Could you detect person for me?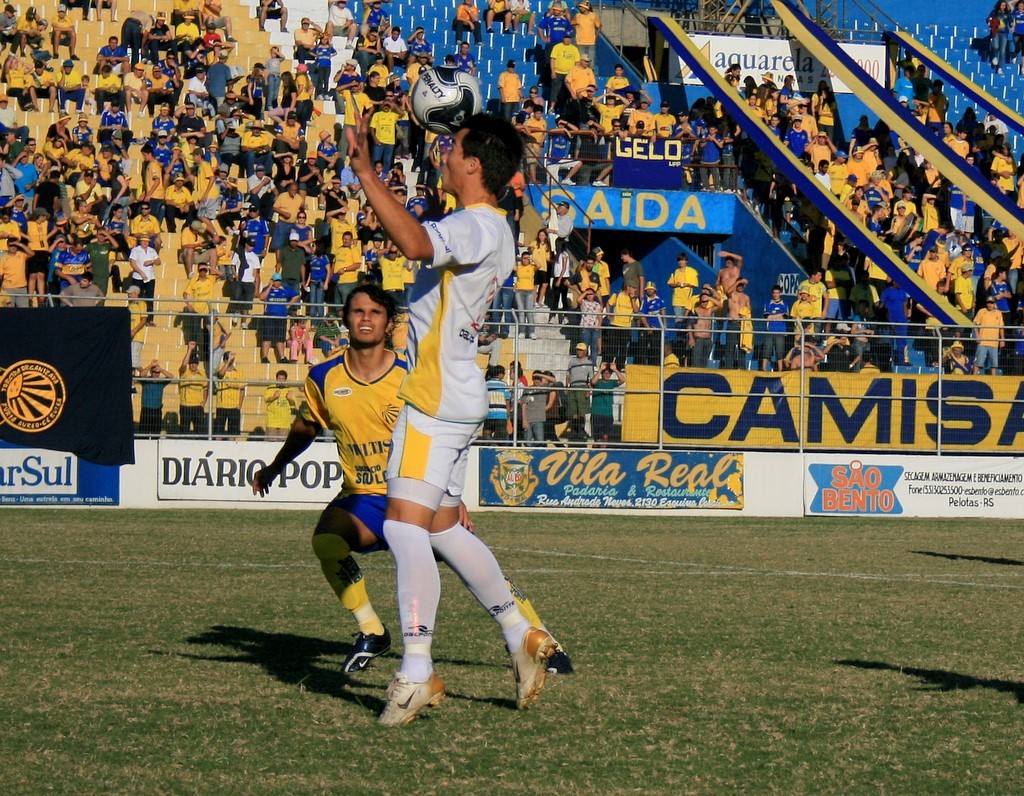
Detection result: bbox(651, 104, 676, 142).
